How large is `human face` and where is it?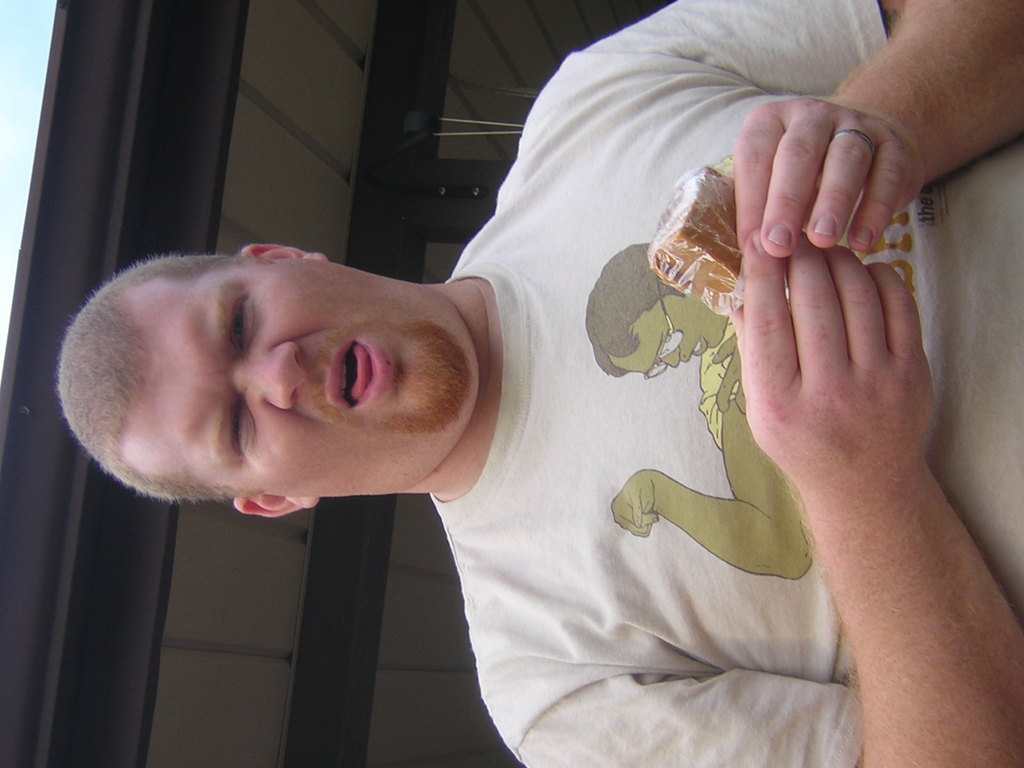
Bounding box: crop(614, 294, 726, 374).
